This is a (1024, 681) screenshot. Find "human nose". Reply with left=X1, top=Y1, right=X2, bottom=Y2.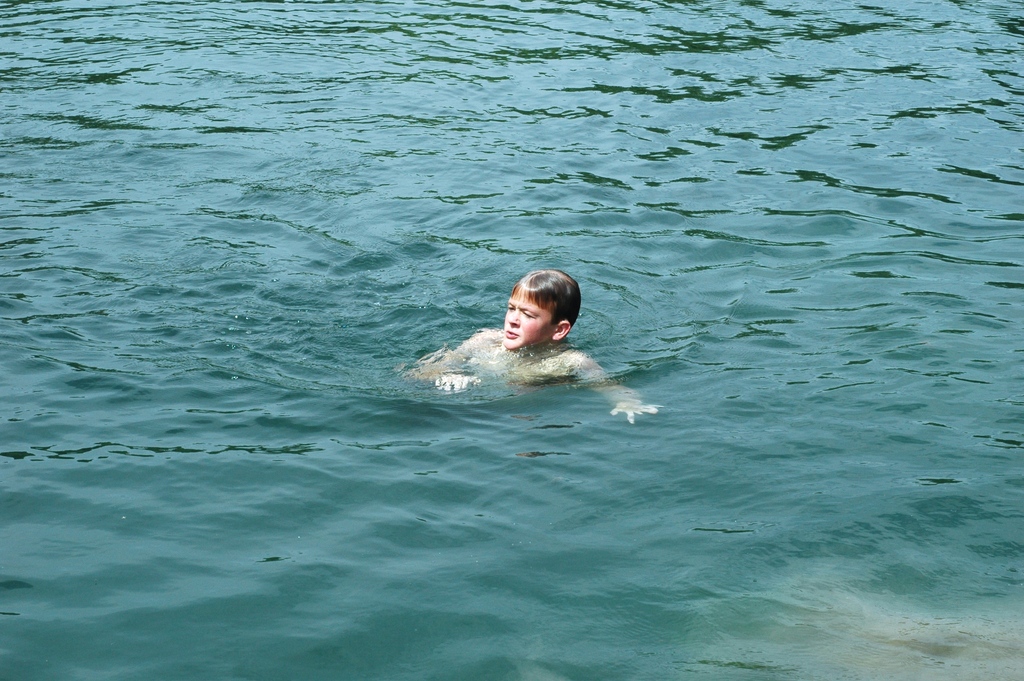
left=506, top=309, right=520, bottom=327.
